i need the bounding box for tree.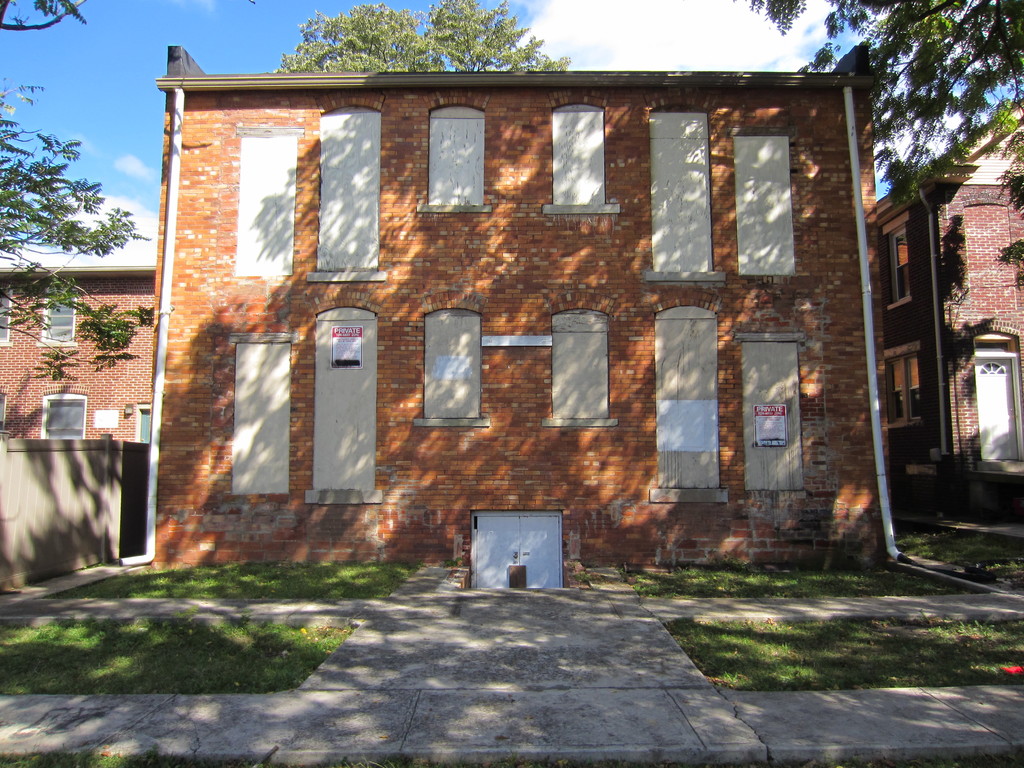
Here it is: <region>0, 0, 152, 381</region>.
